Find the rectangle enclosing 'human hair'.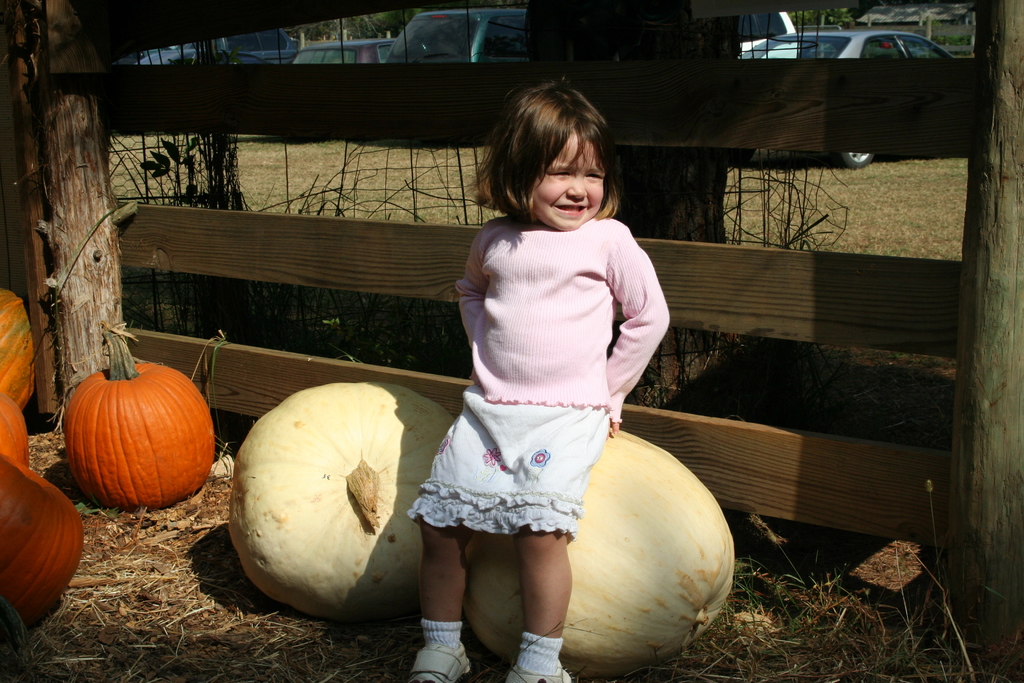
[488,71,624,237].
